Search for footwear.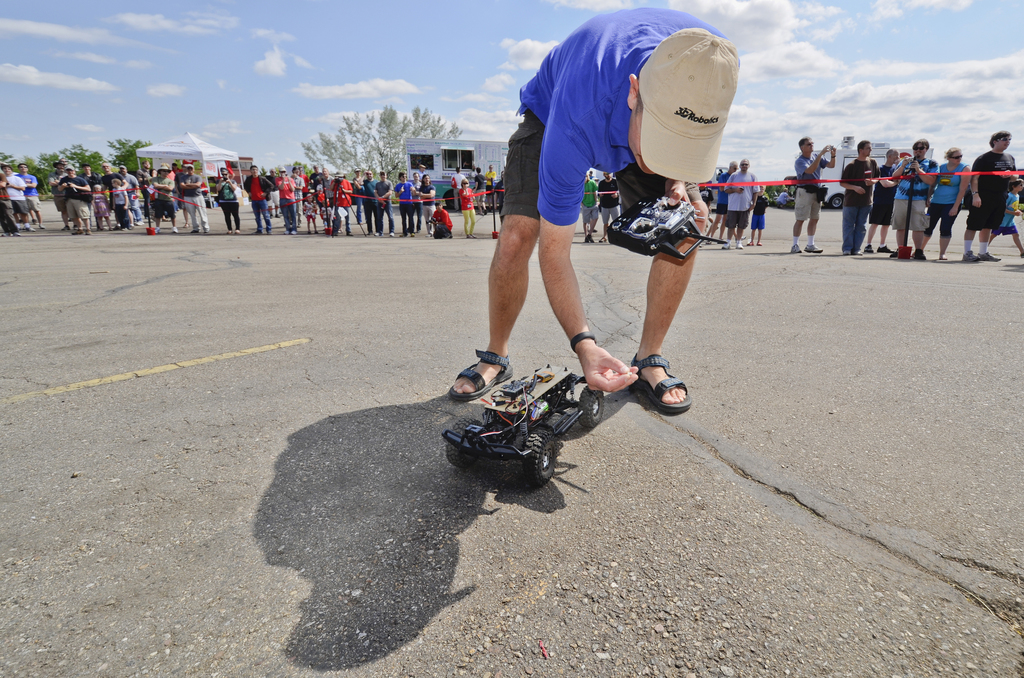
Found at 586:232:596:243.
